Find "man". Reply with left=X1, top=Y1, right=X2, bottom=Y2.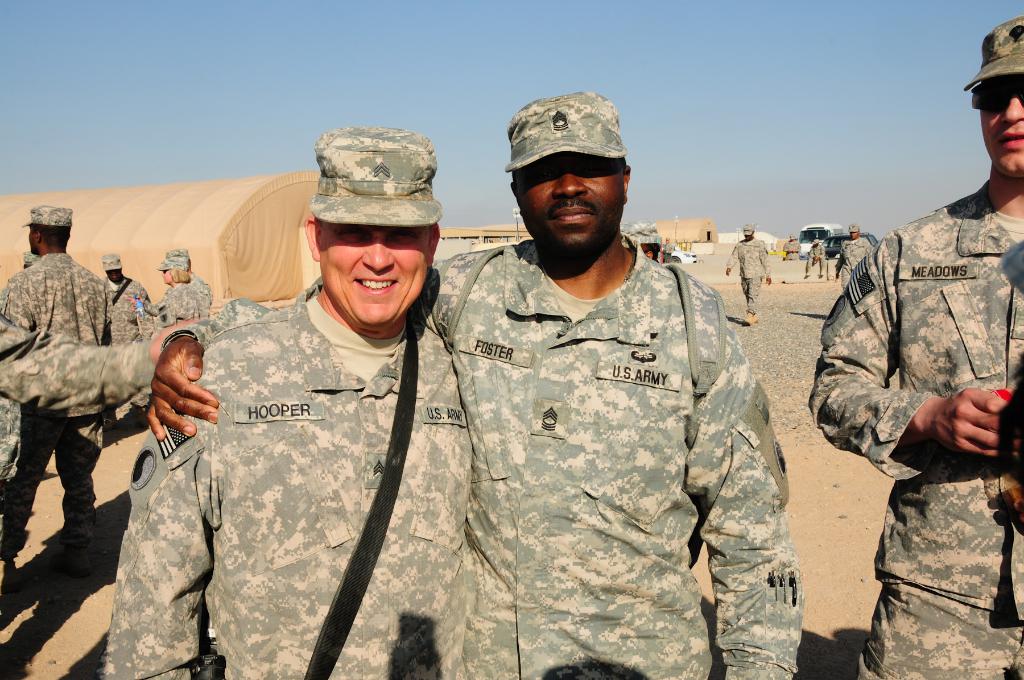
left=783, top=232, right=801, bottom=258.
